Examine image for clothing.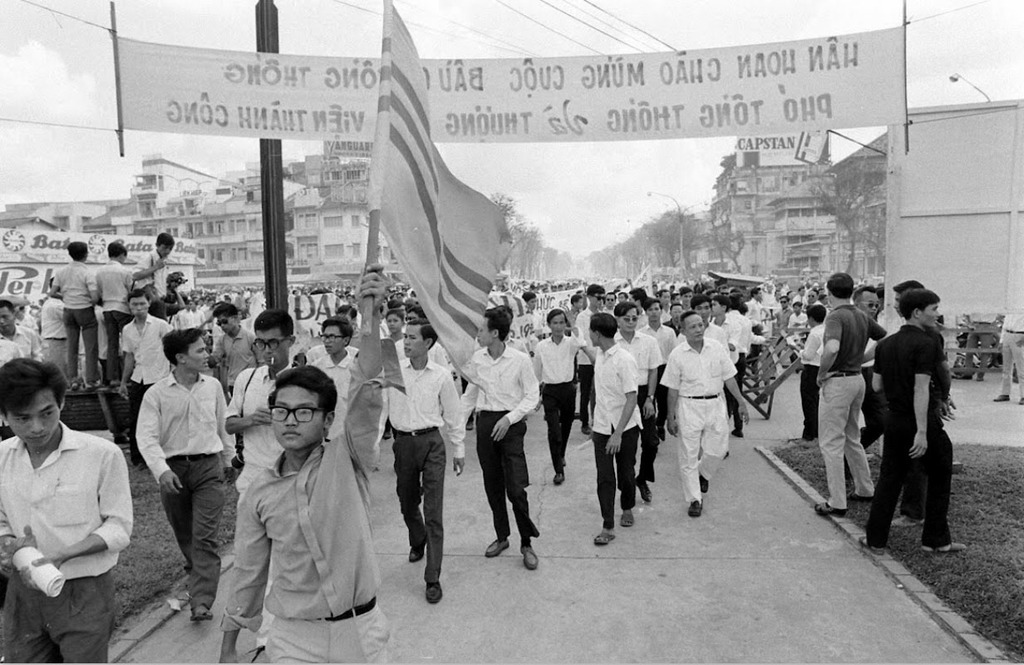
Examination result: [534, 335, 582, 470].
